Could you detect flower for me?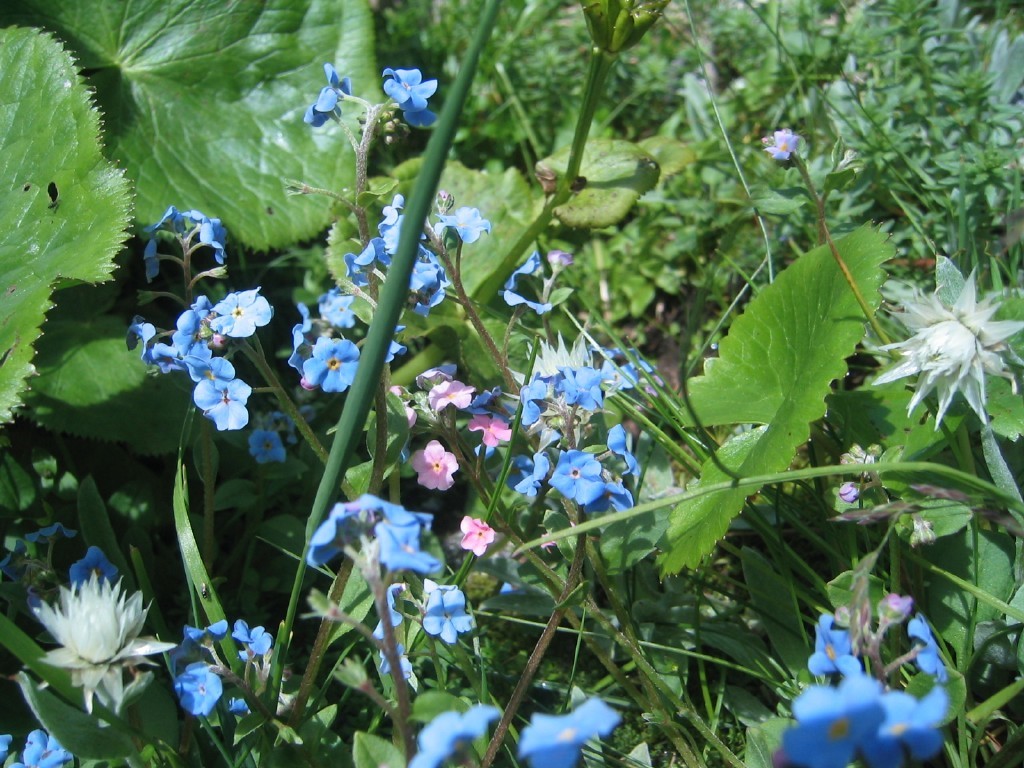
Detection result: (x1=472, y1=412, x2=511, y2=448).
